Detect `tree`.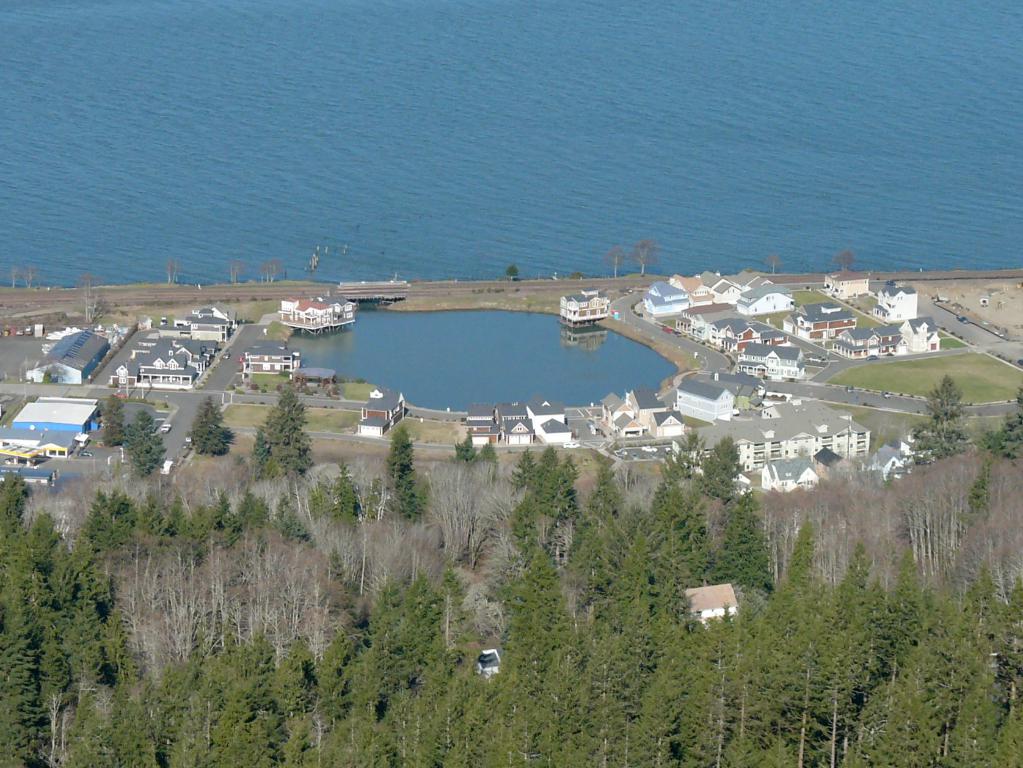
Detected at select_region(982, 387, 1022, 468).
